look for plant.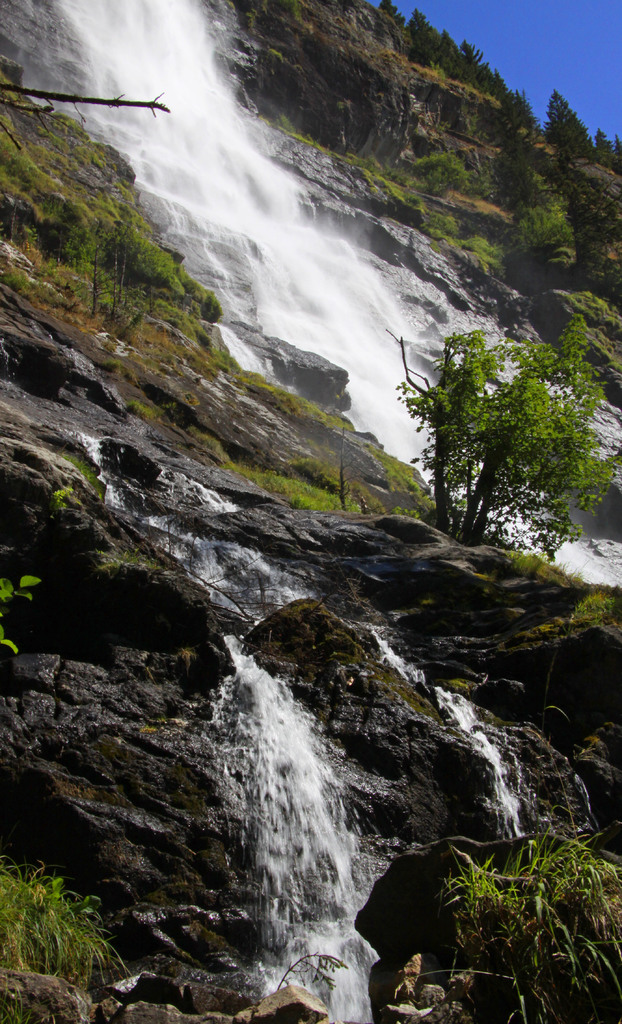
Found: (484, 136, 554, 198).
